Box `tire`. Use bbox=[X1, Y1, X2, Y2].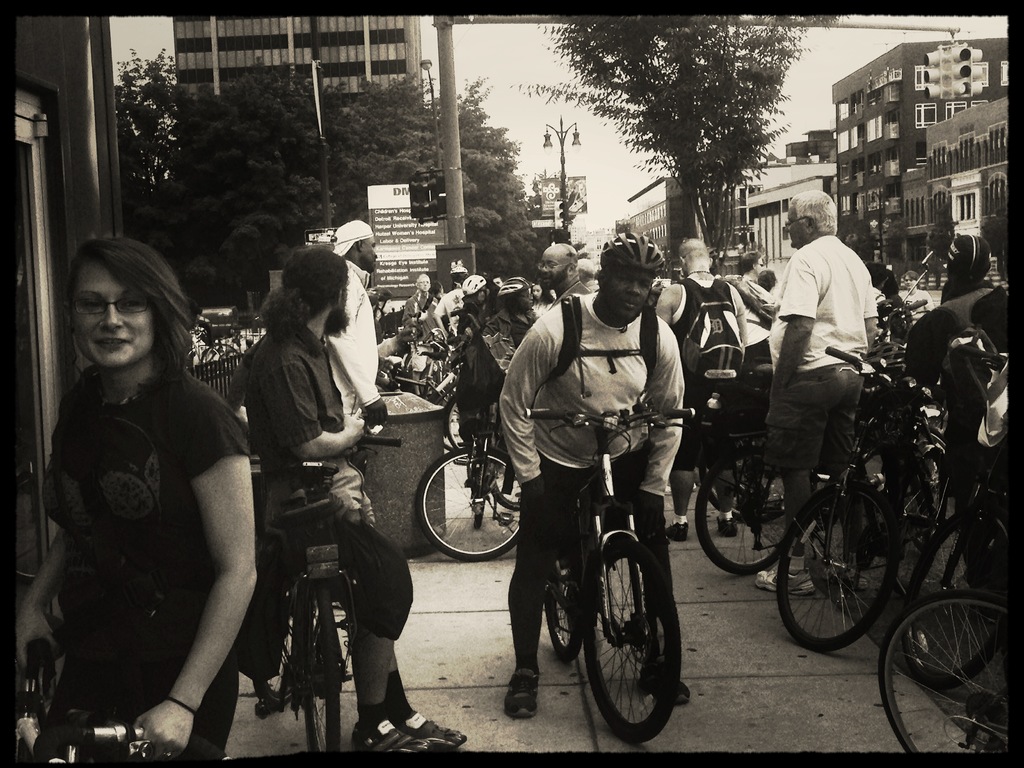
bbox=[250, 590, 307, 706].
